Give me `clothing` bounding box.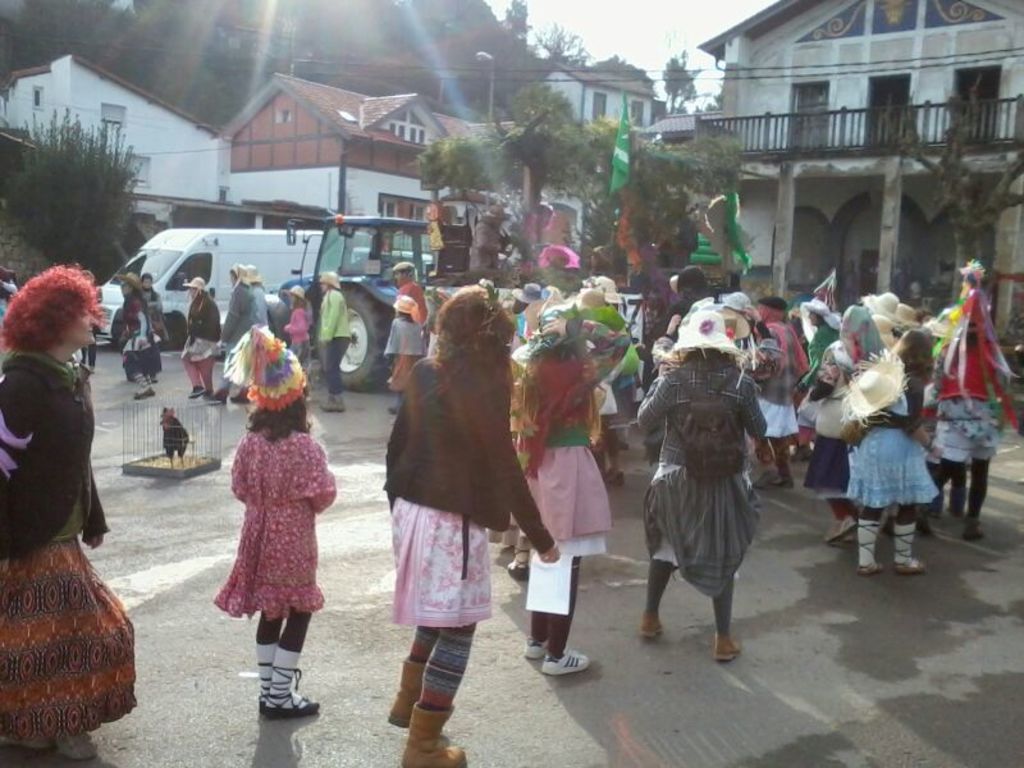
locate(479, 372, 611, 558).
